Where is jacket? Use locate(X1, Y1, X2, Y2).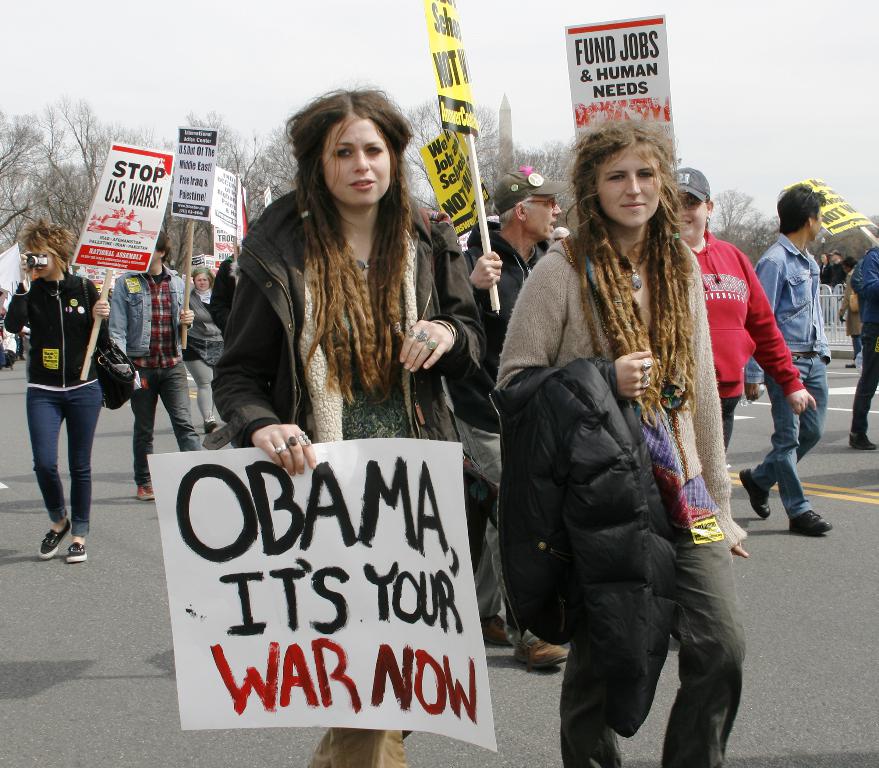
locate(3, 268, 114, 383).
